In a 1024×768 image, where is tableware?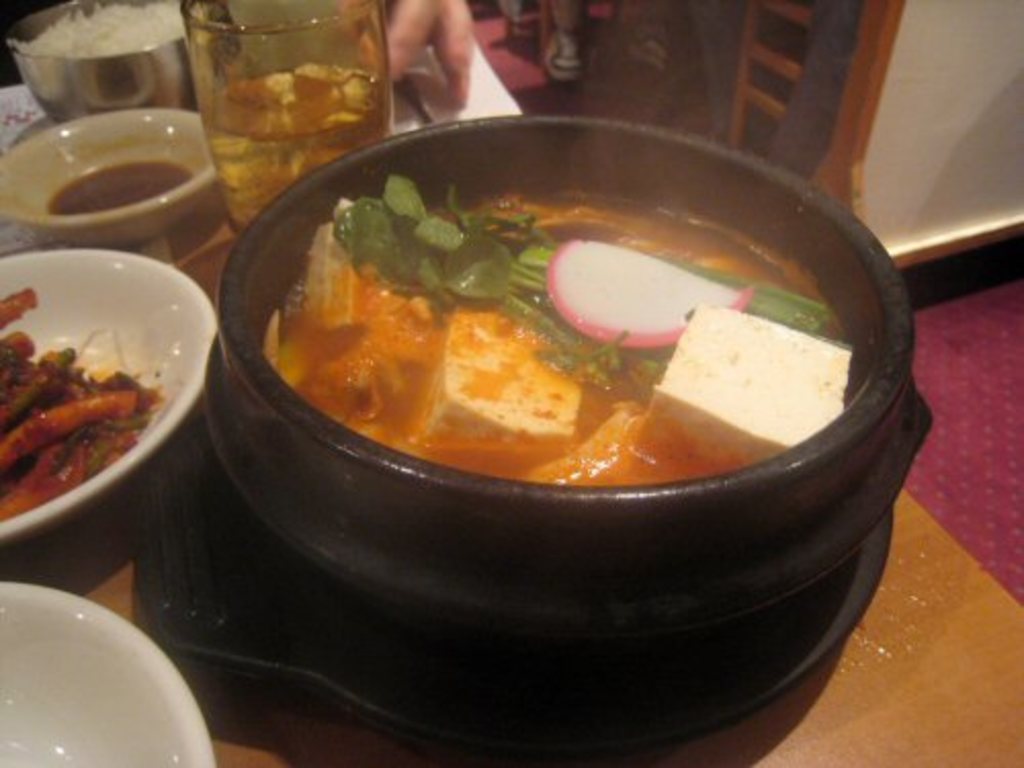
(x1=0, y1=248, x2=225, y2=551).
